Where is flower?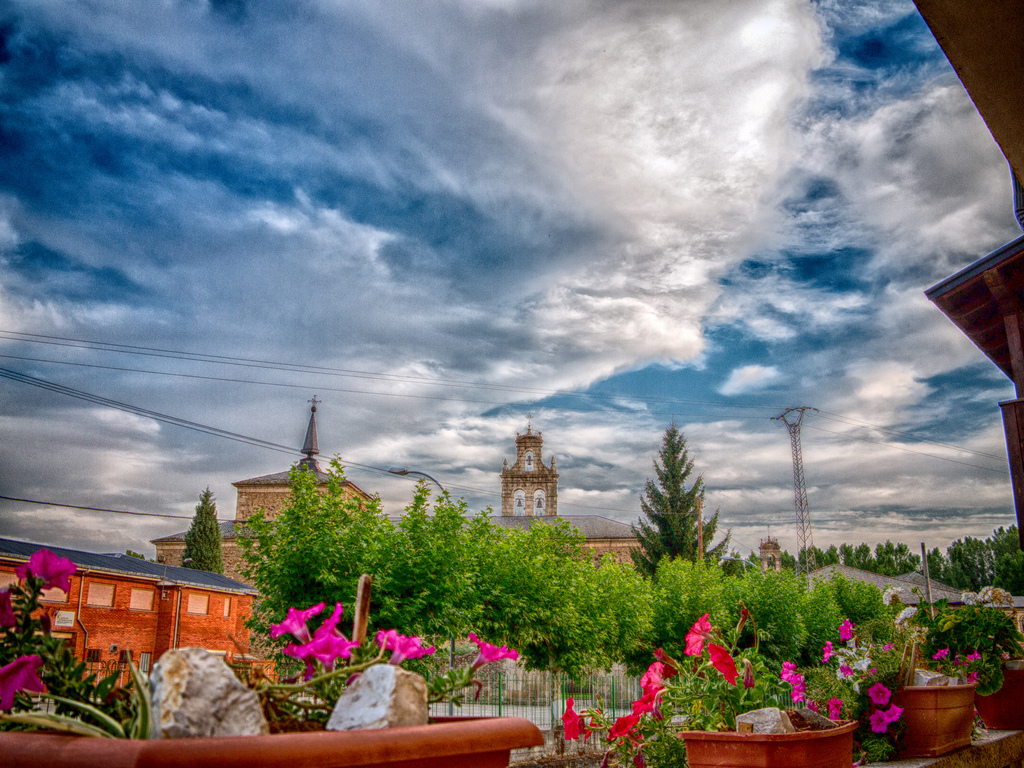
607, 713, 644, 745.
